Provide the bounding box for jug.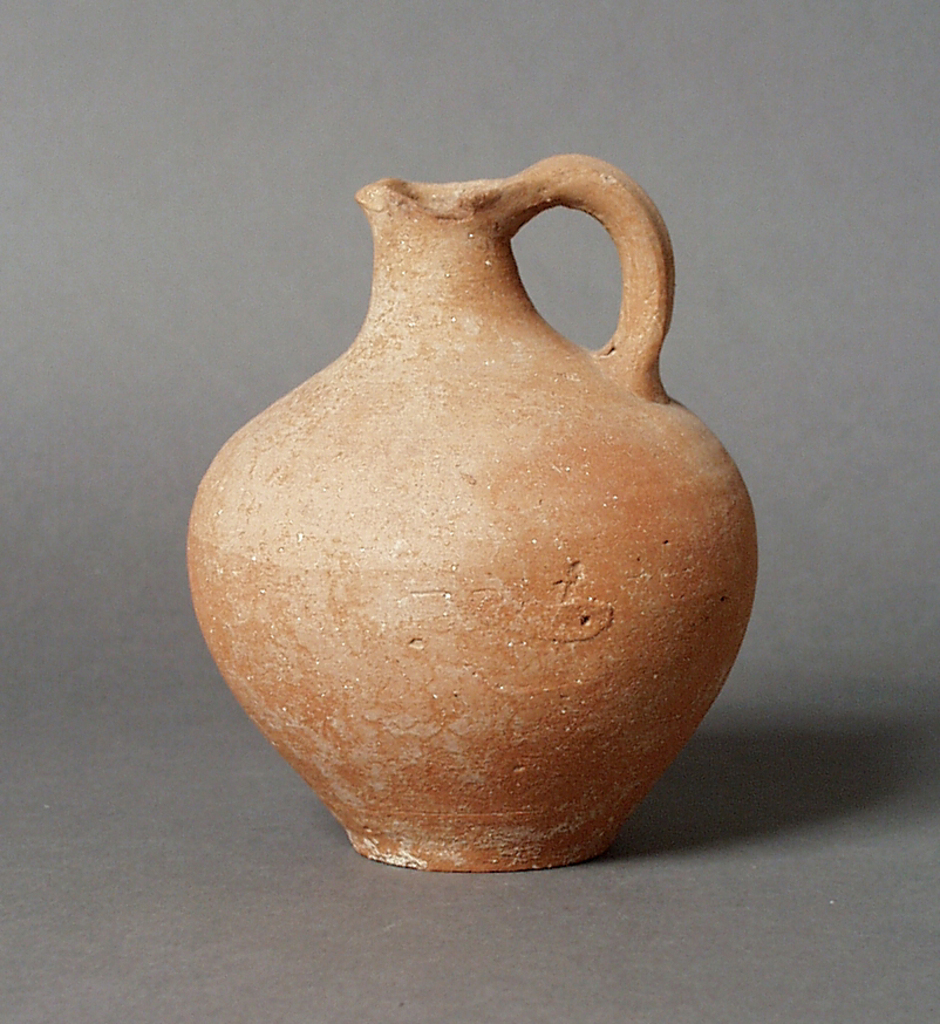
[185,148,761,872].
